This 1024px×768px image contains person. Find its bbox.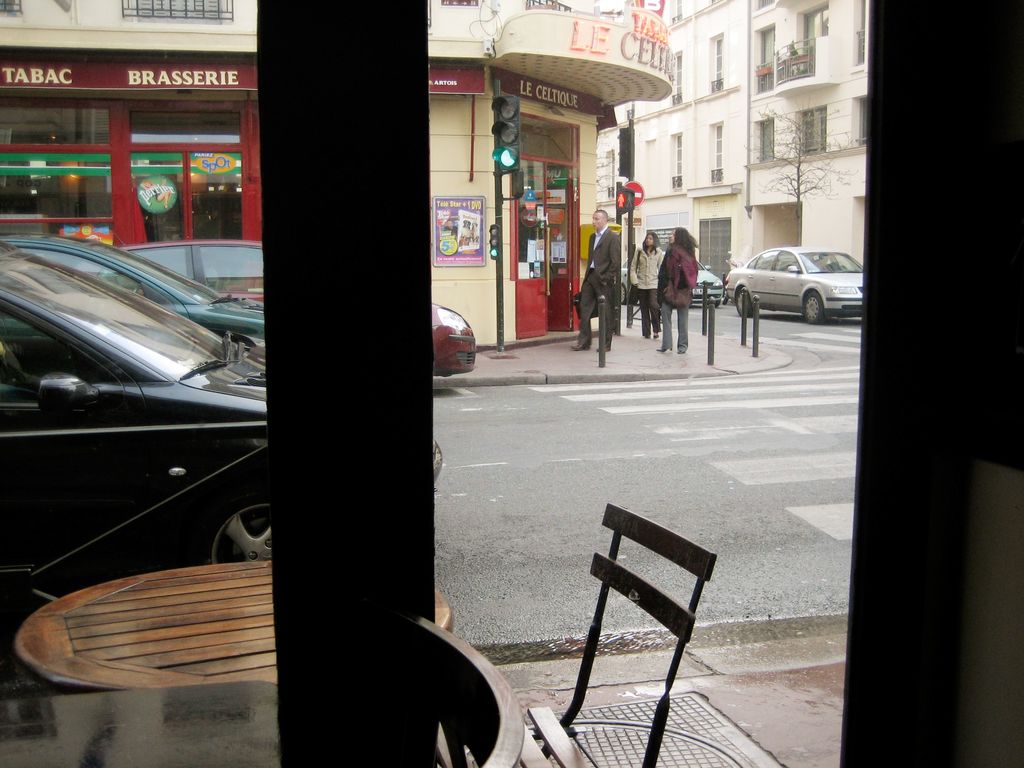
locate(630, 227, 665, 342).
